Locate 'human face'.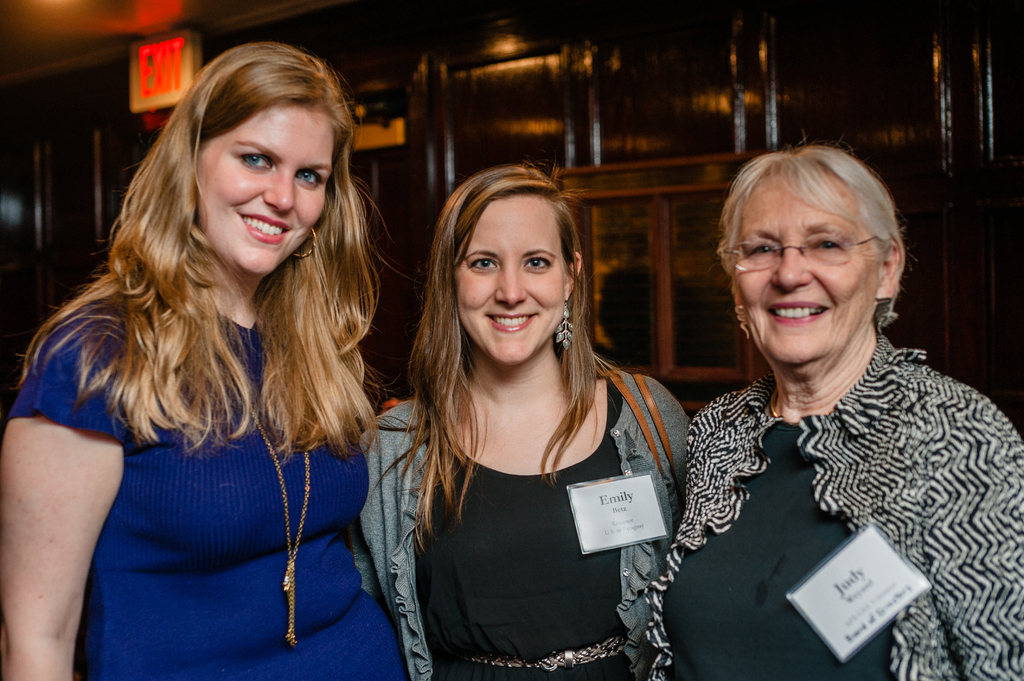
Bounding box: box=[202, 100, 337, 273].
